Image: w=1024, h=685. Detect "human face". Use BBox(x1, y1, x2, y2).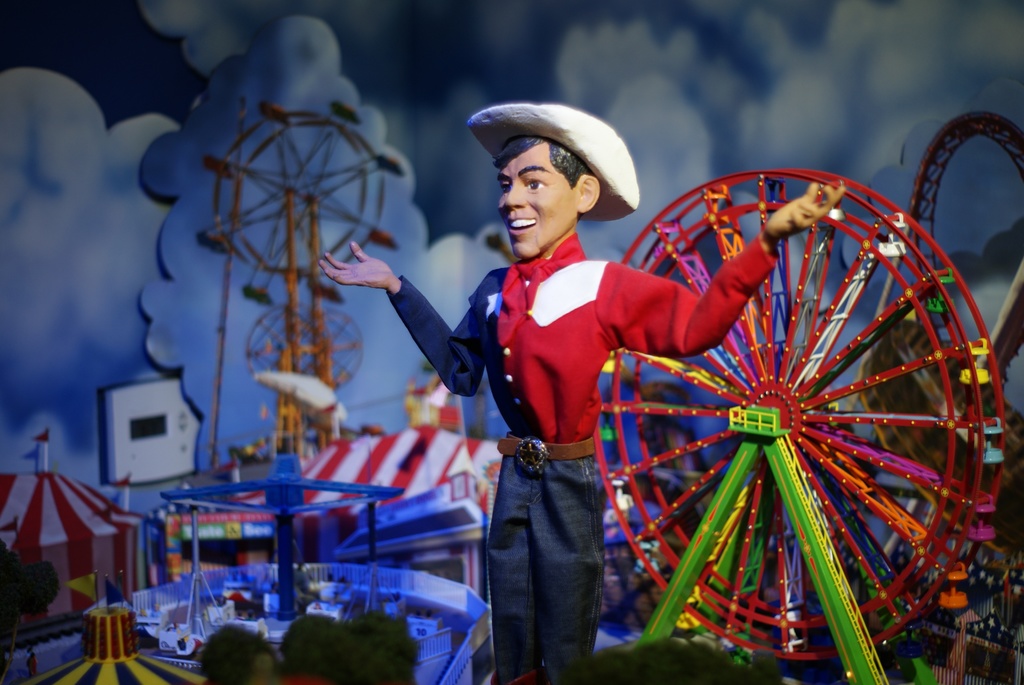
BBox(495, 141, 577, 256).
